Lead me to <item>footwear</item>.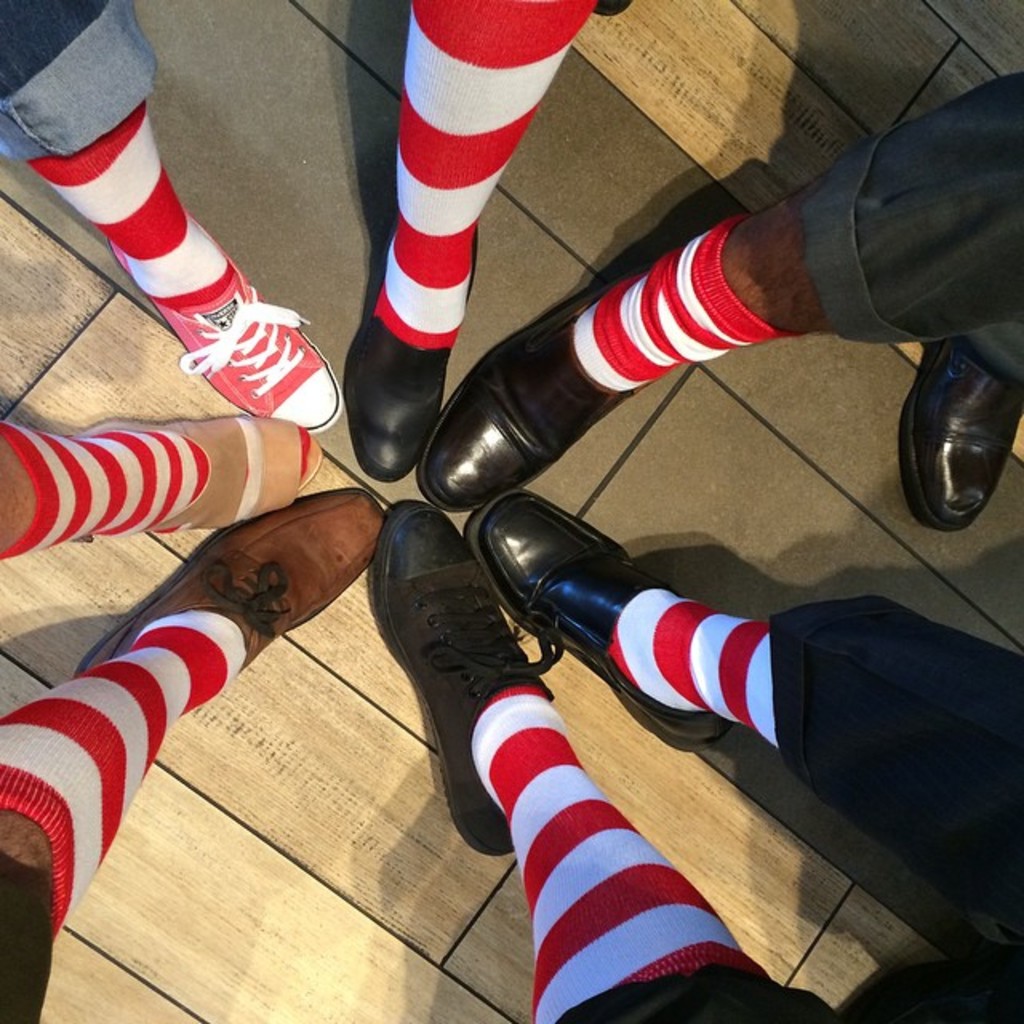
Lead to locate(74, 482, 389, 678).
